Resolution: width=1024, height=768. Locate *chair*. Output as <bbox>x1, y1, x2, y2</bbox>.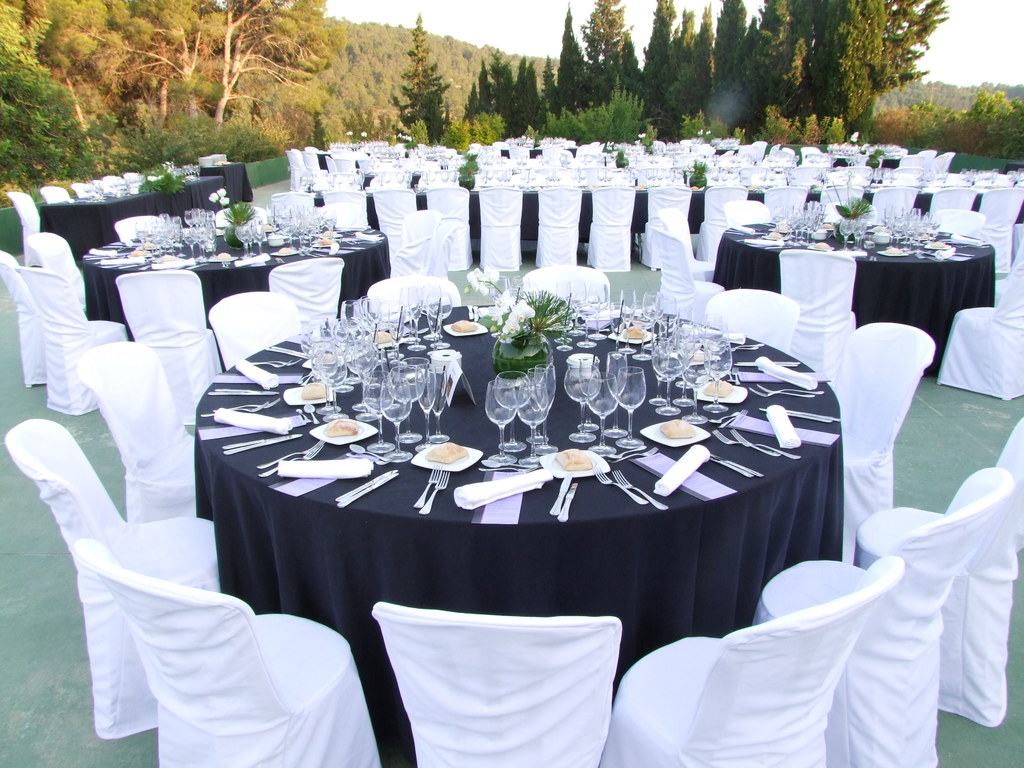
<bbox>102, 173, 131, 189</bbox>.
